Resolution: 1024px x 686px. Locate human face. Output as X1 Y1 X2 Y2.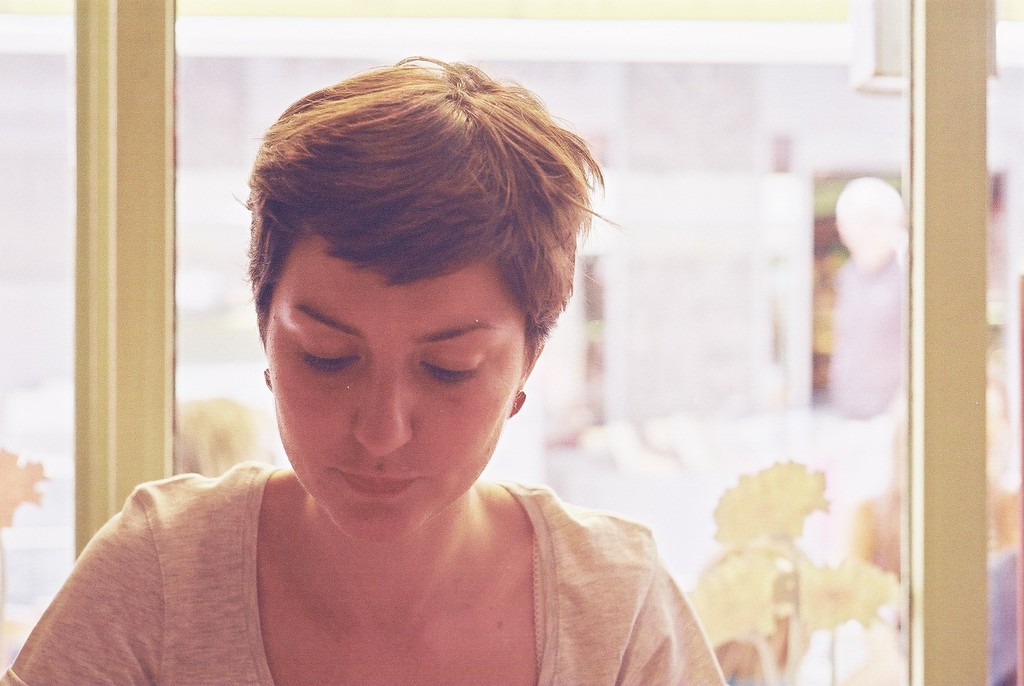
264 232 523 539.
